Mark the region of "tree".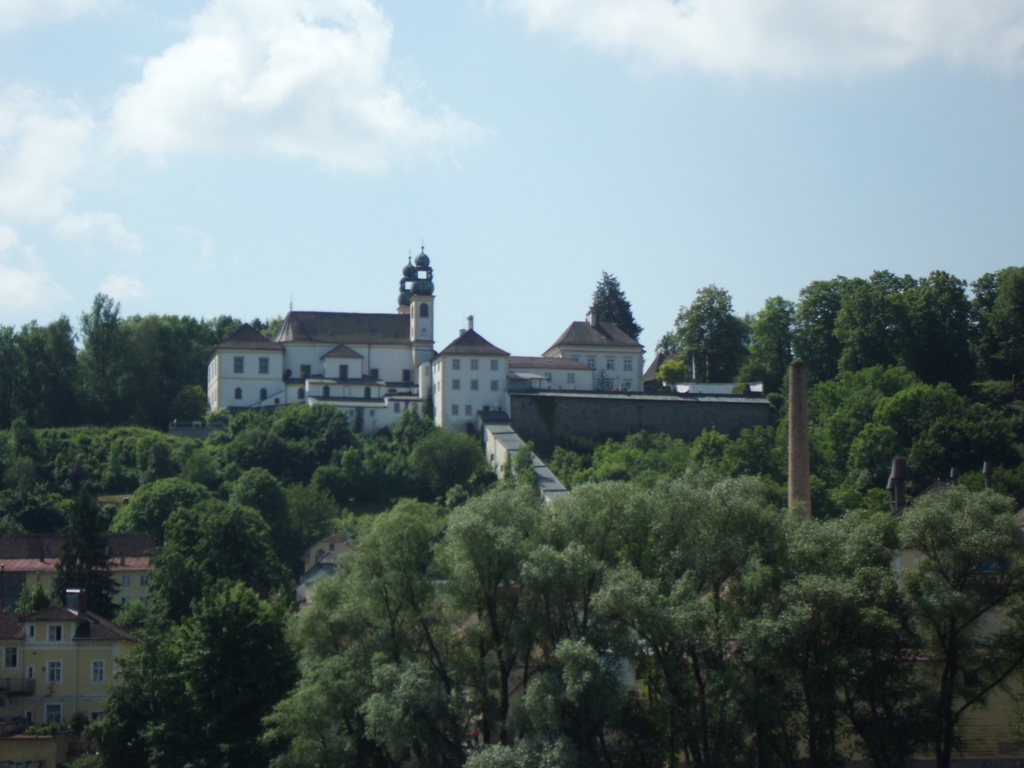
Region: 172 577 292 767.
